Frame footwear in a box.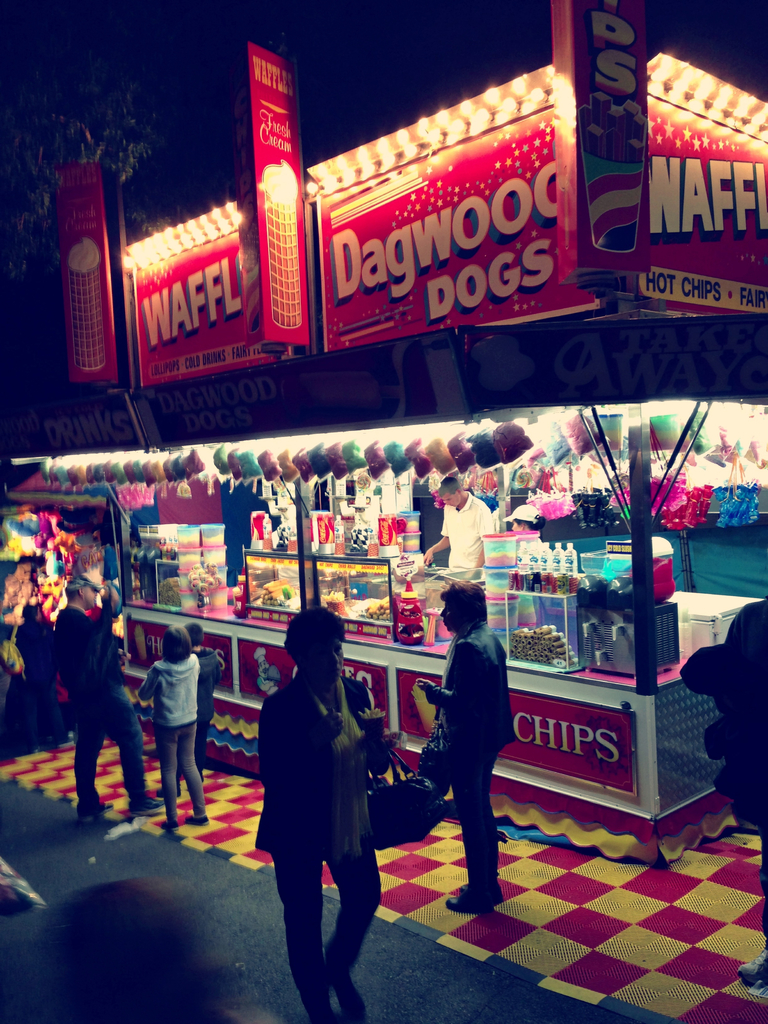
BBox(81, 803, 111, 822).
